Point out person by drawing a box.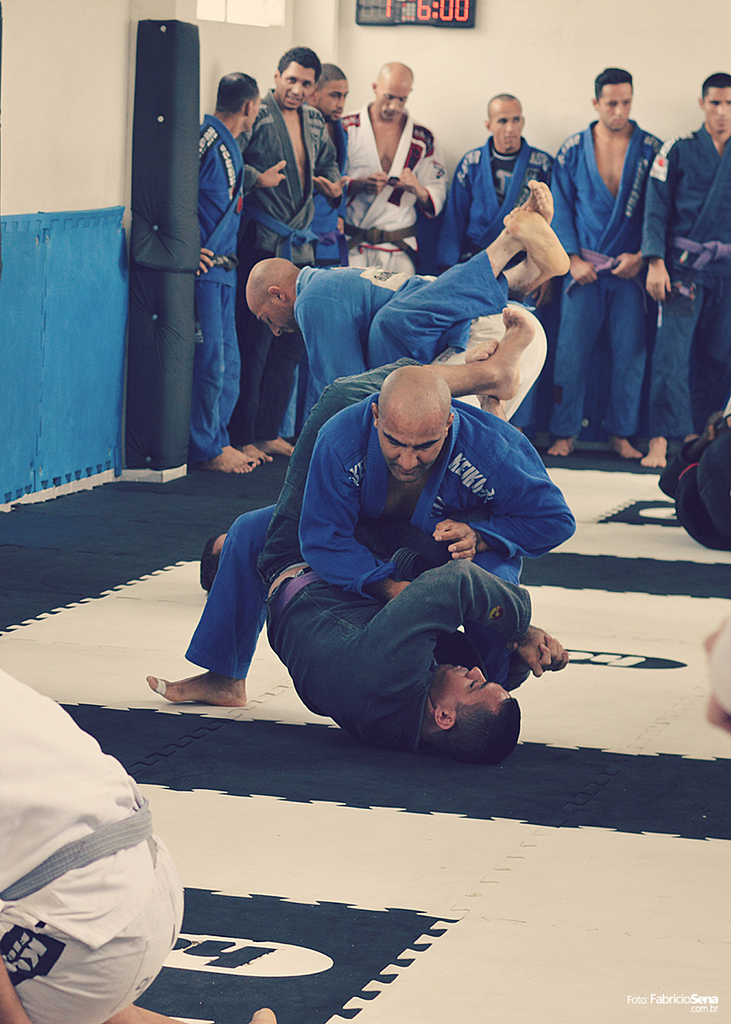
(644, 74, 730, 474).
